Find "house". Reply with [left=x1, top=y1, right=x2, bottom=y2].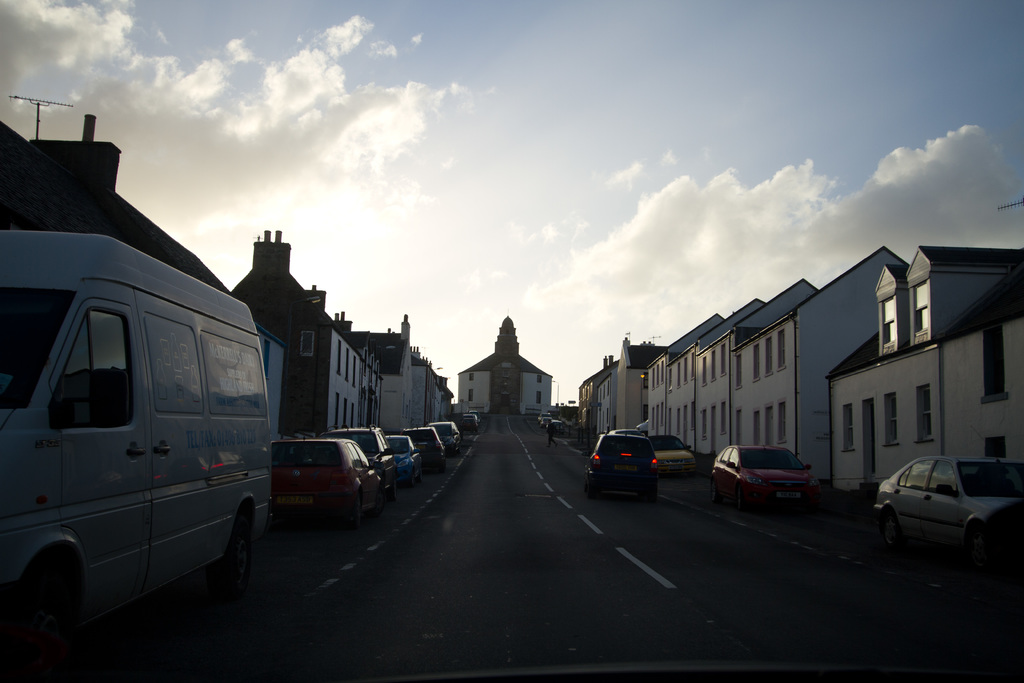
[left=733, top=277, right=894, bottom=564].
